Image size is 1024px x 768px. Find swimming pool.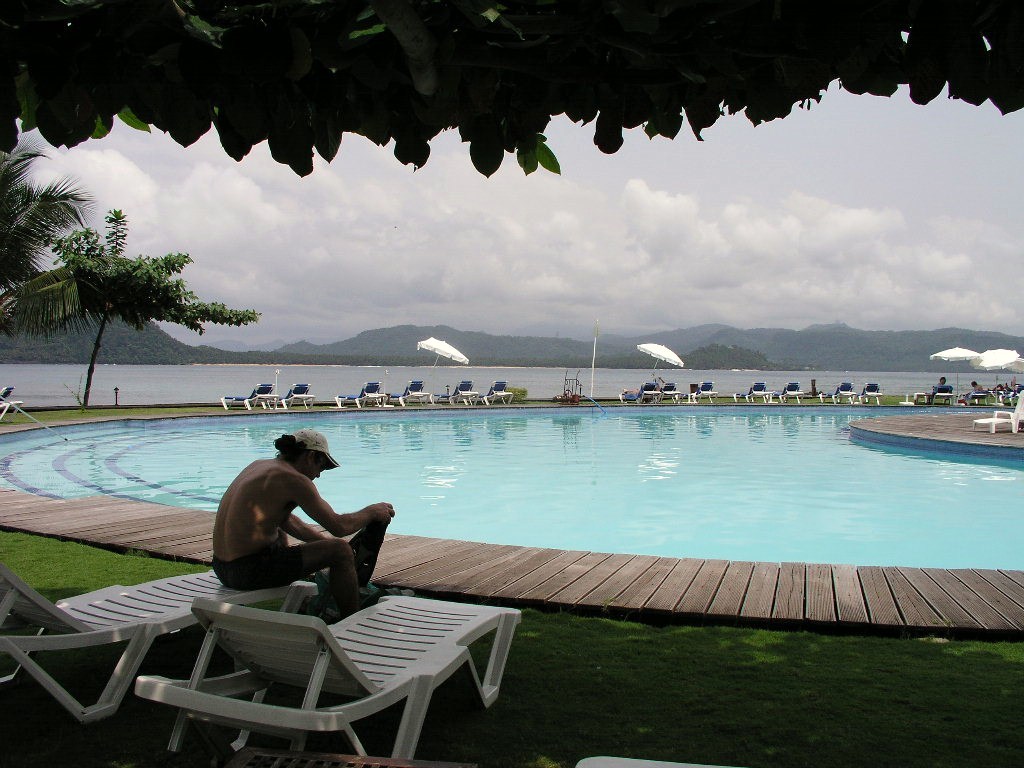
0:399:1021:640.
